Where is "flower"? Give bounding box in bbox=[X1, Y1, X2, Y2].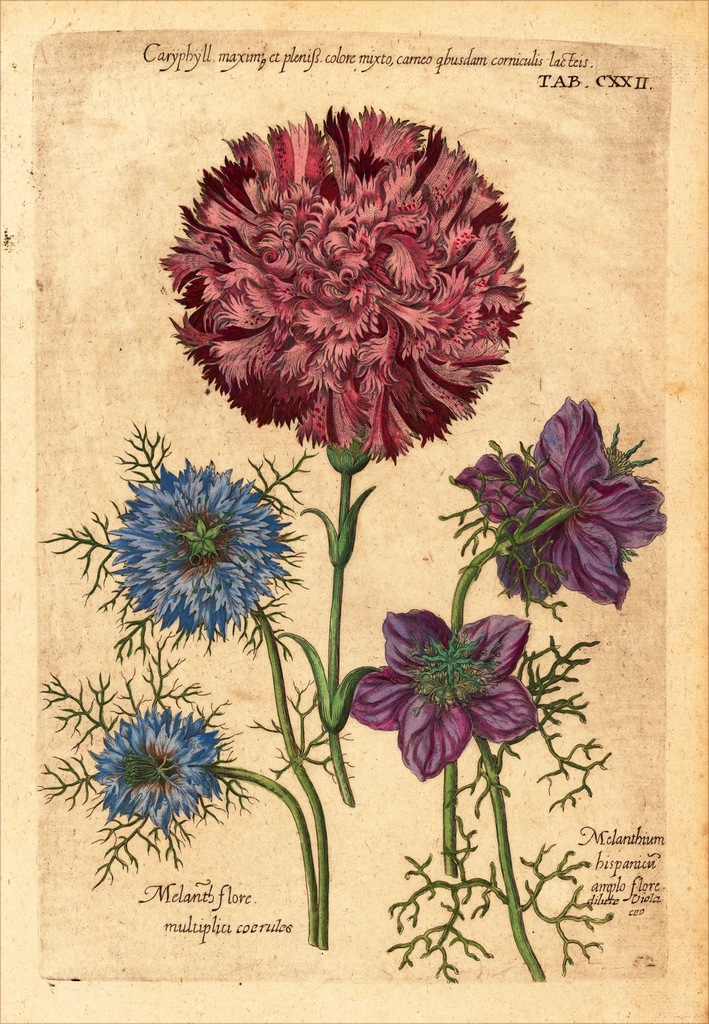
bbox=[161, 97, 525, 457].
